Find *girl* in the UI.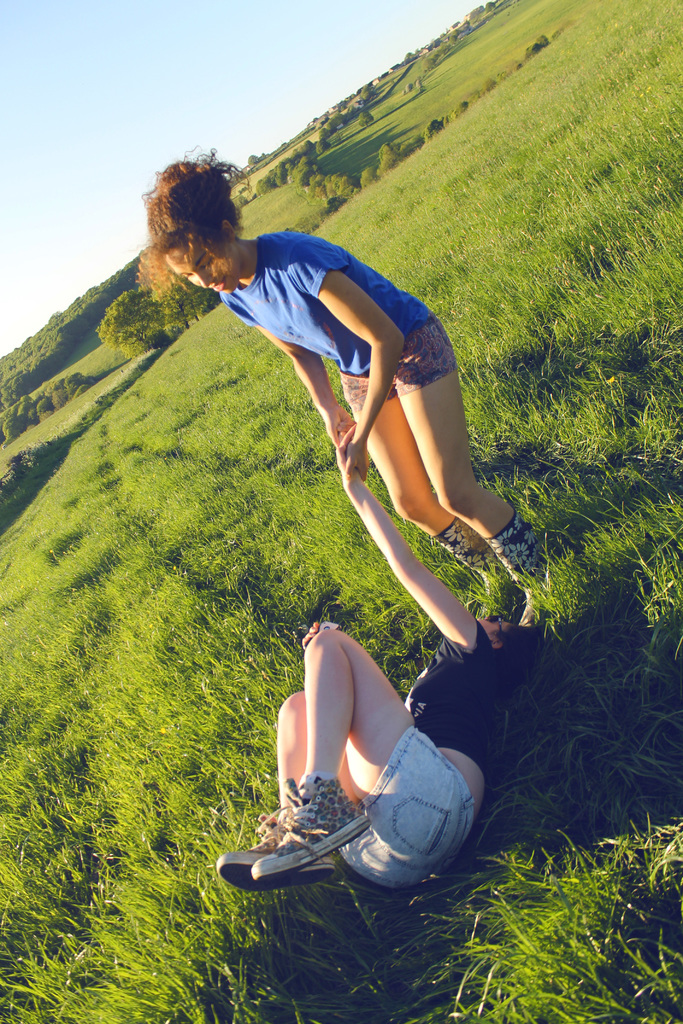
UI element at bbox=(223, 418, 531, 911).
